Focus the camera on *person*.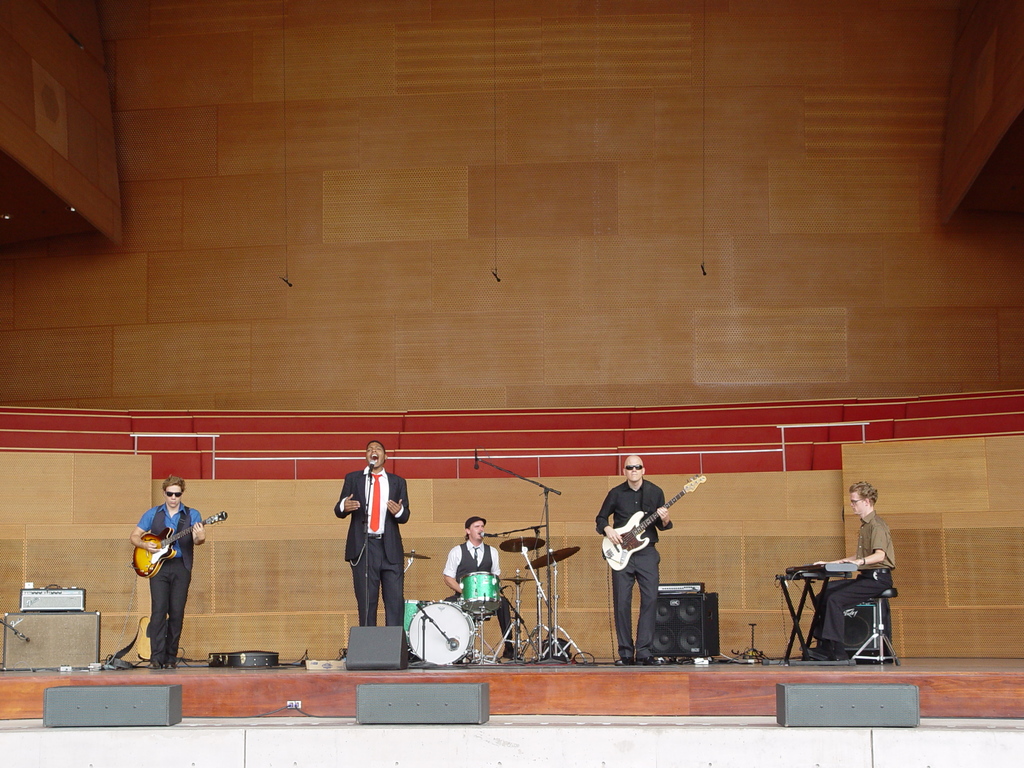
Focus region: left=804, top=476, right=897, bottom=654.
